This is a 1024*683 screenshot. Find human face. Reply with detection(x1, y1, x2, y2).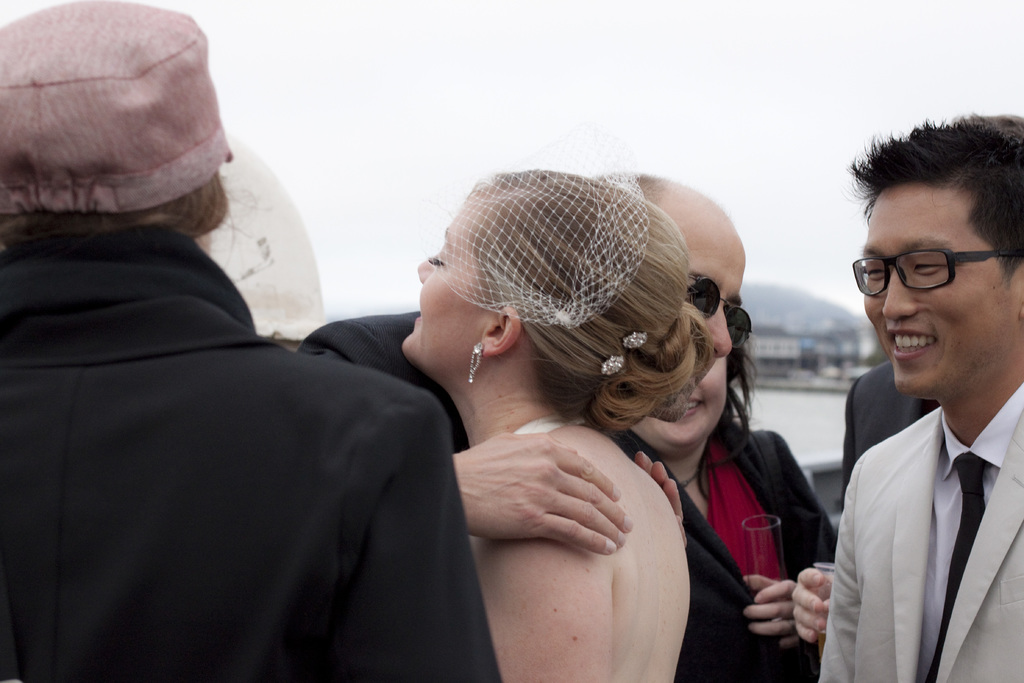
detection(397, 211, 483, 370).
